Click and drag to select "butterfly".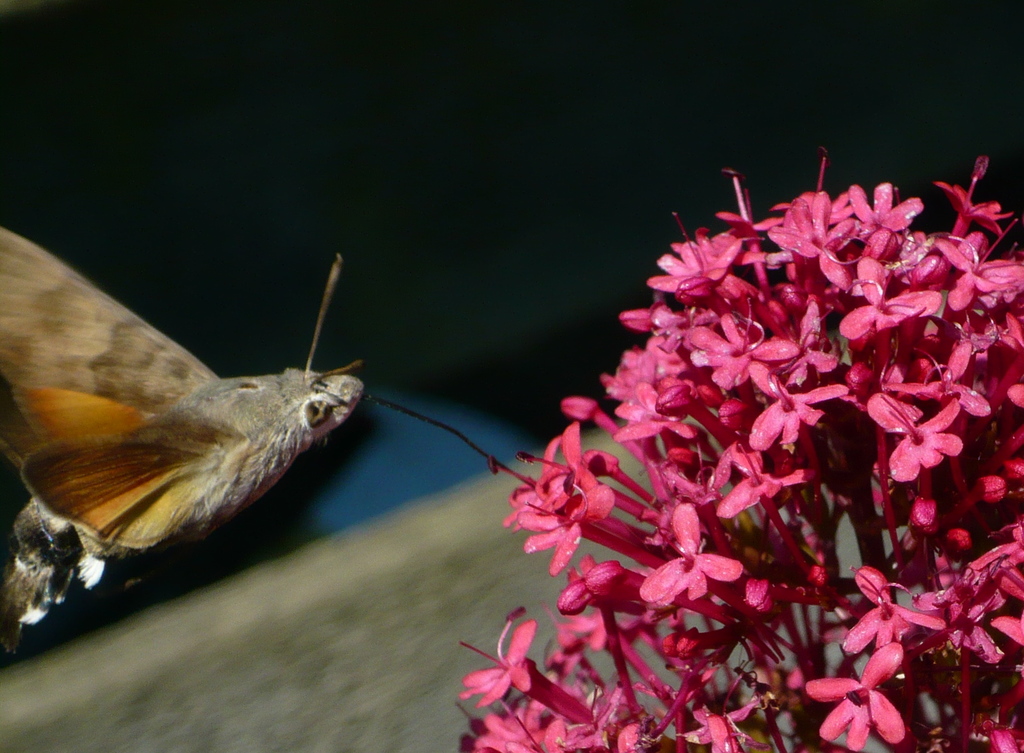
Selection: x1=14 y1=217 x2=379 y2=658.
